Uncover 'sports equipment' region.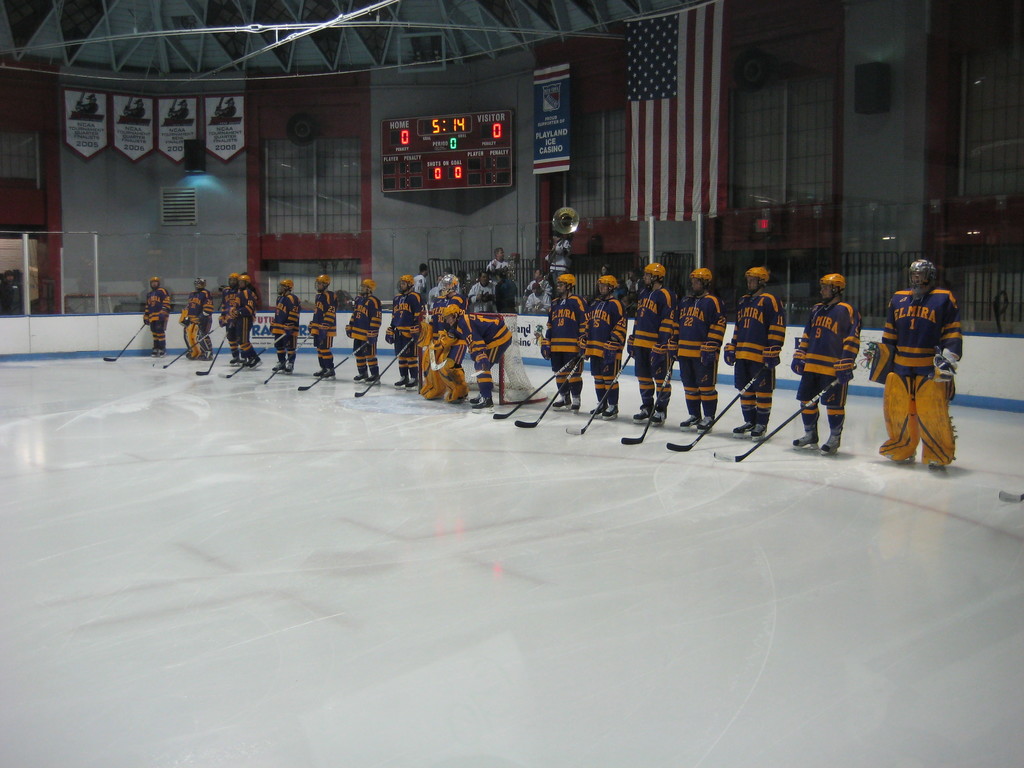
Uncovered: detection(237, 272, 248, 291).
